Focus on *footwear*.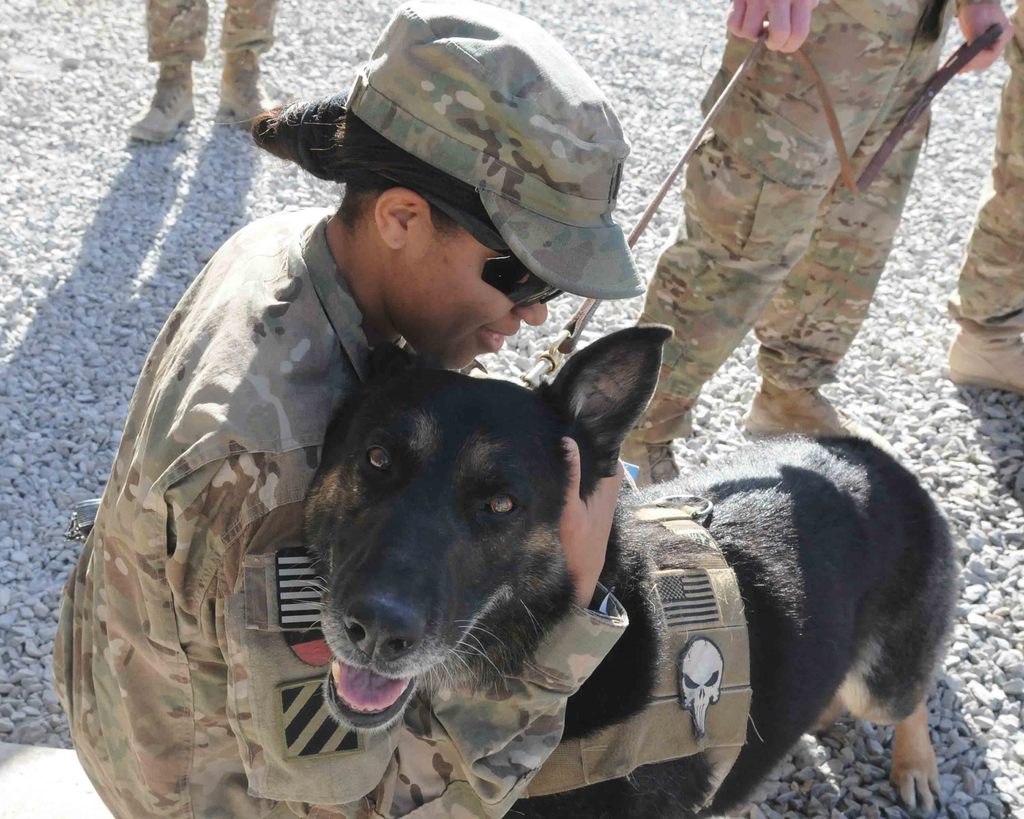
Focused at {"x1": 216, "y1": 76, "x2": 280, "y2": 129}.
